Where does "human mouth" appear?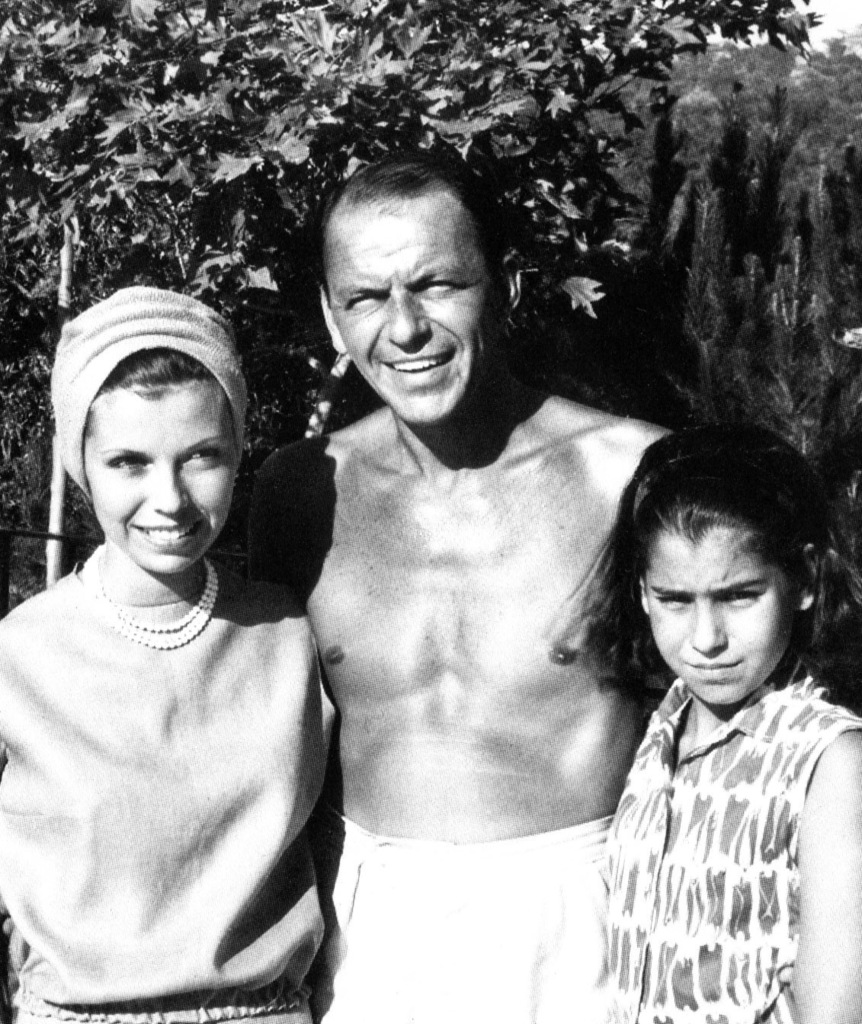
Appears at left=681, top=658, right=747, bottom=671.
